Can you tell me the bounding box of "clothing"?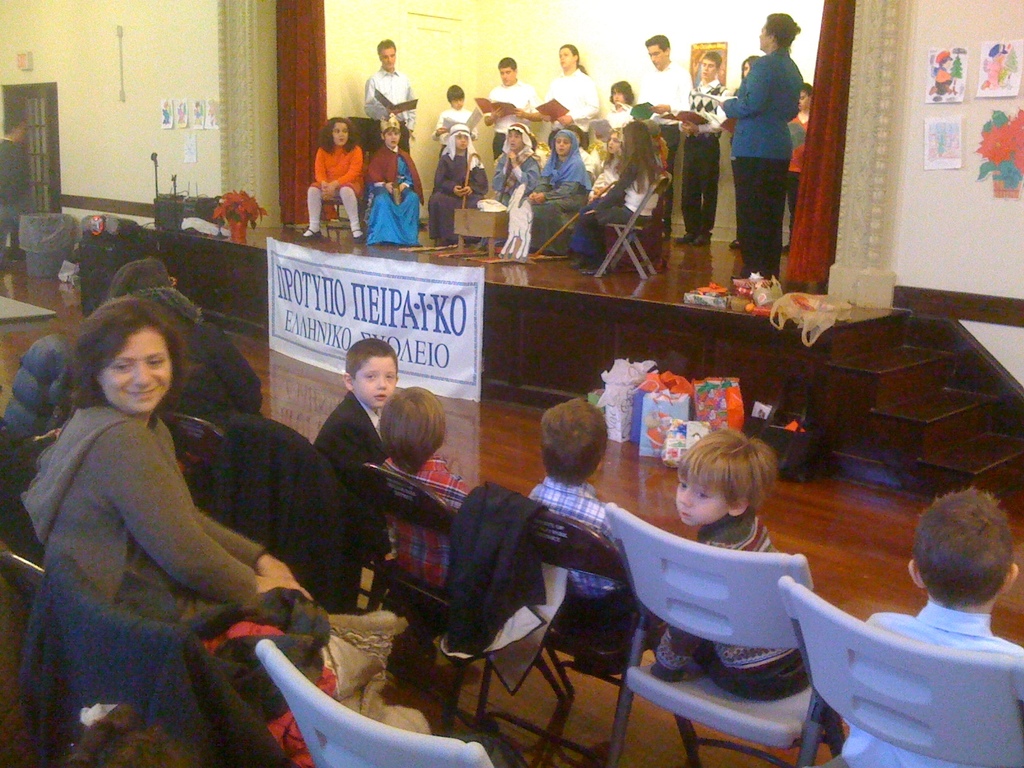
l=296, t=389, r=379, b=621.
